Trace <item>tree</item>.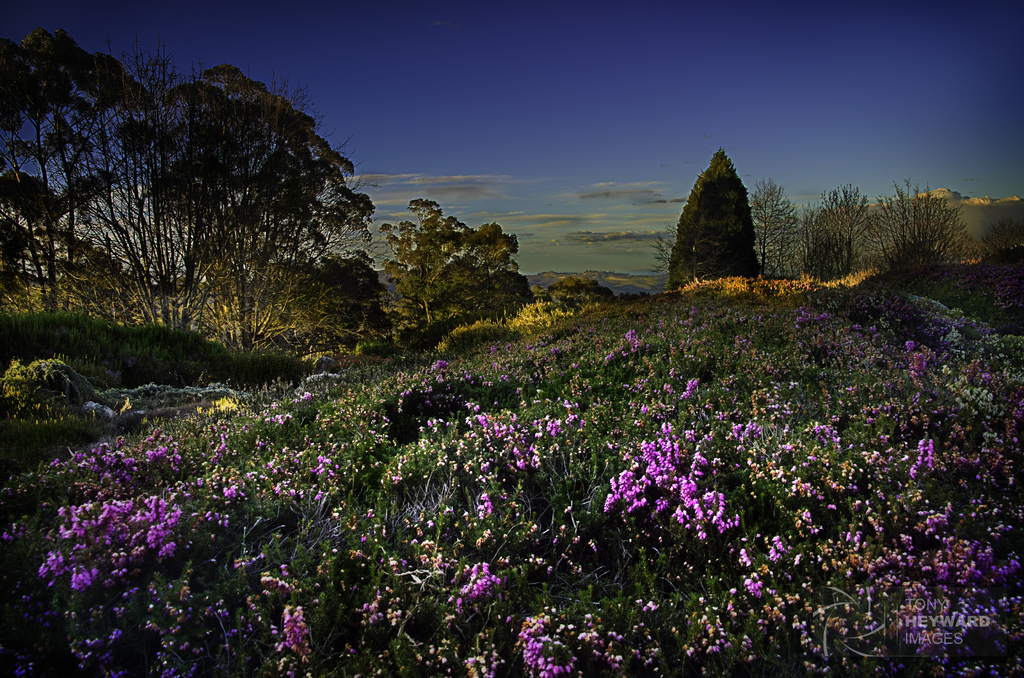
Traced to <box>866,175,984,274</box>.
